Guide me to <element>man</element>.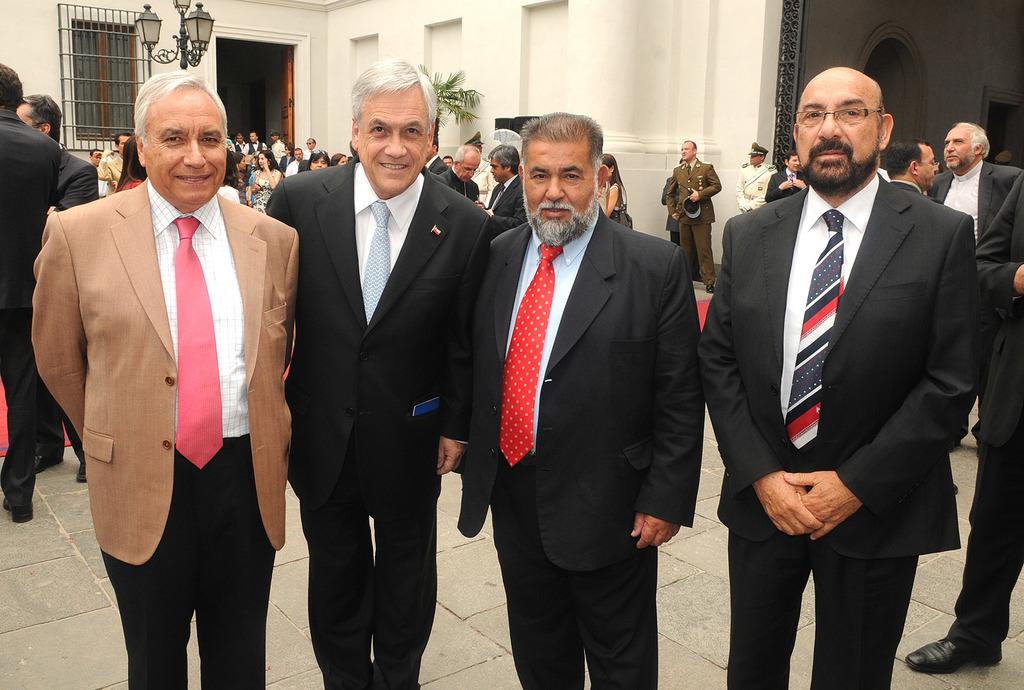
Guidance: x1=424 y1=133 x2=450 y2=173.
